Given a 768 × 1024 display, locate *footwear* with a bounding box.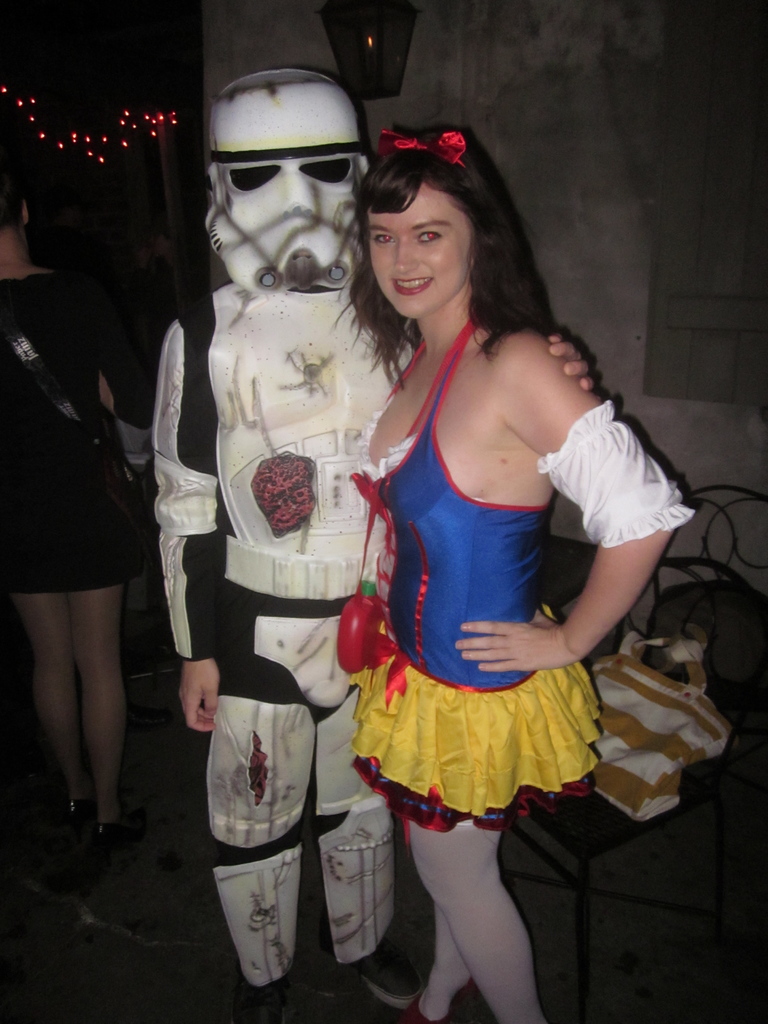
Located: detection(348, 931, 419, 1010).
